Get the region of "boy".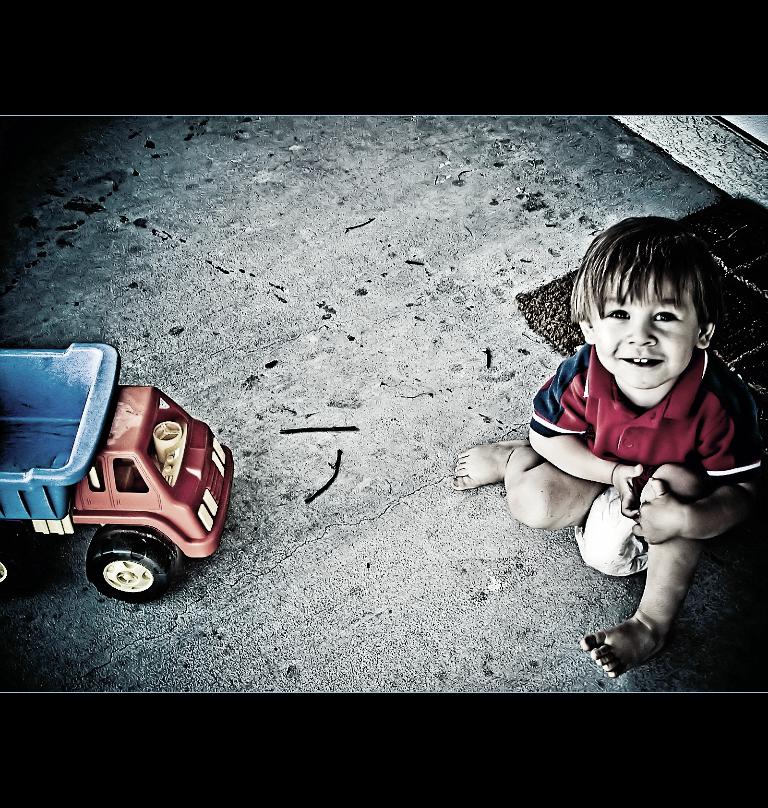
box=[457, 211, 767, 668].
